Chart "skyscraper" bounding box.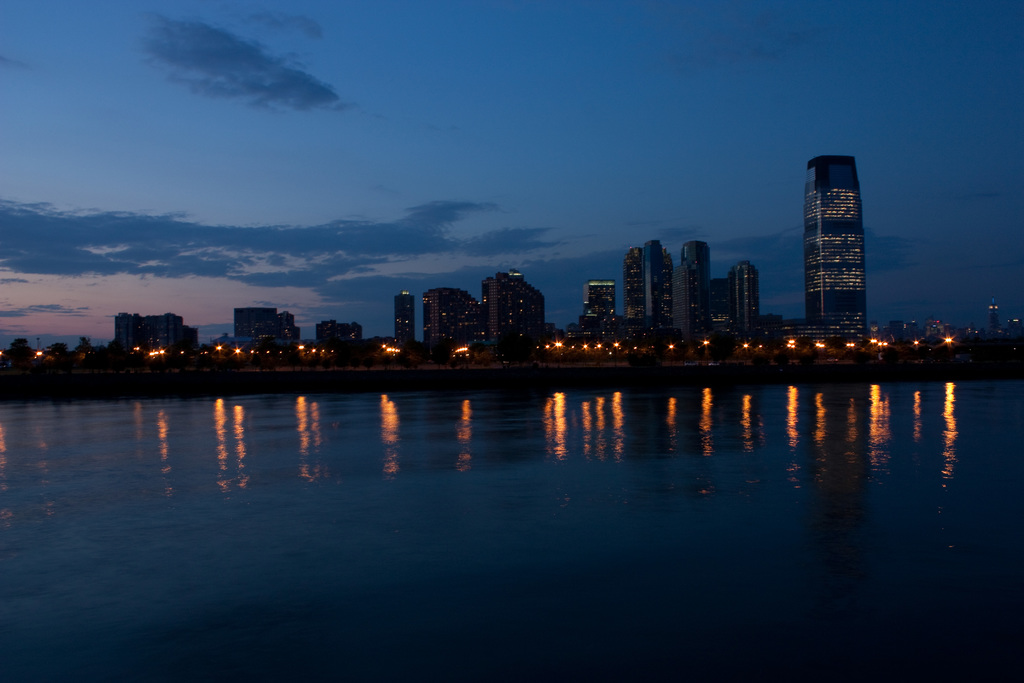
Charted: [x1=422, y1=288, x2=475, y2=347].
